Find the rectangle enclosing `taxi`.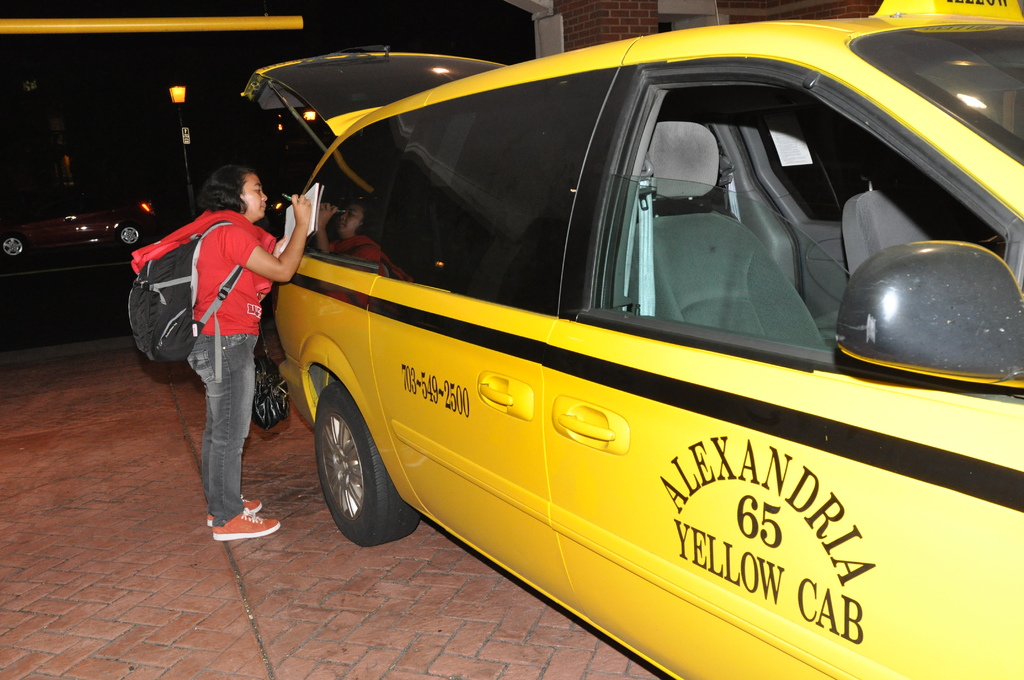
box(270, 0, 1023, 679).
